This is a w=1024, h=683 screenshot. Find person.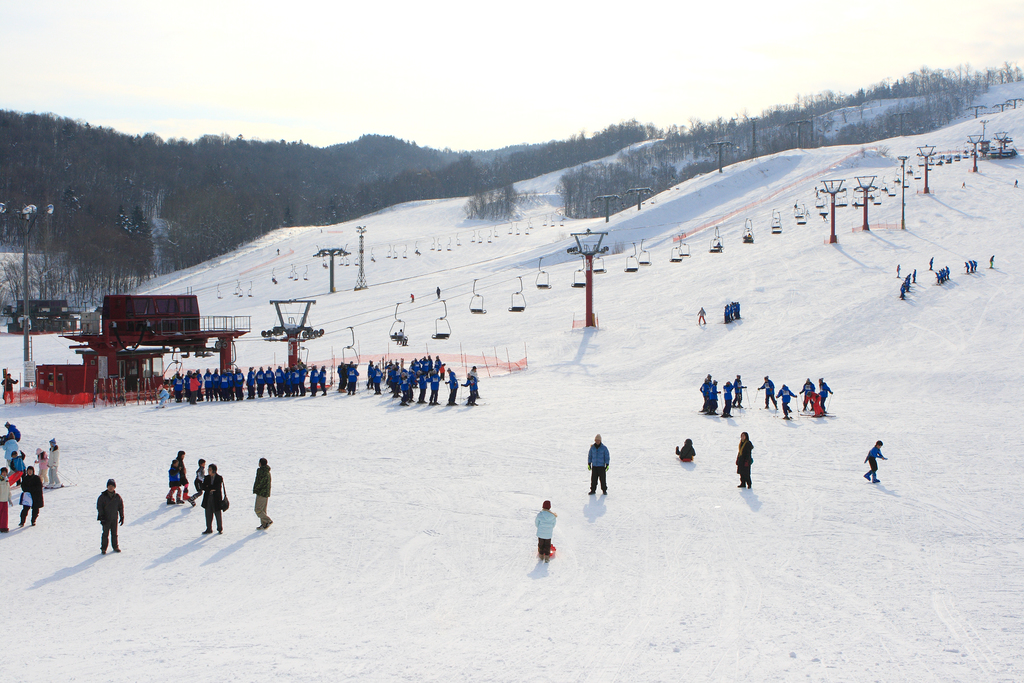
Bounding box: [x1=963, y1=258, x2=978, y2=274].
